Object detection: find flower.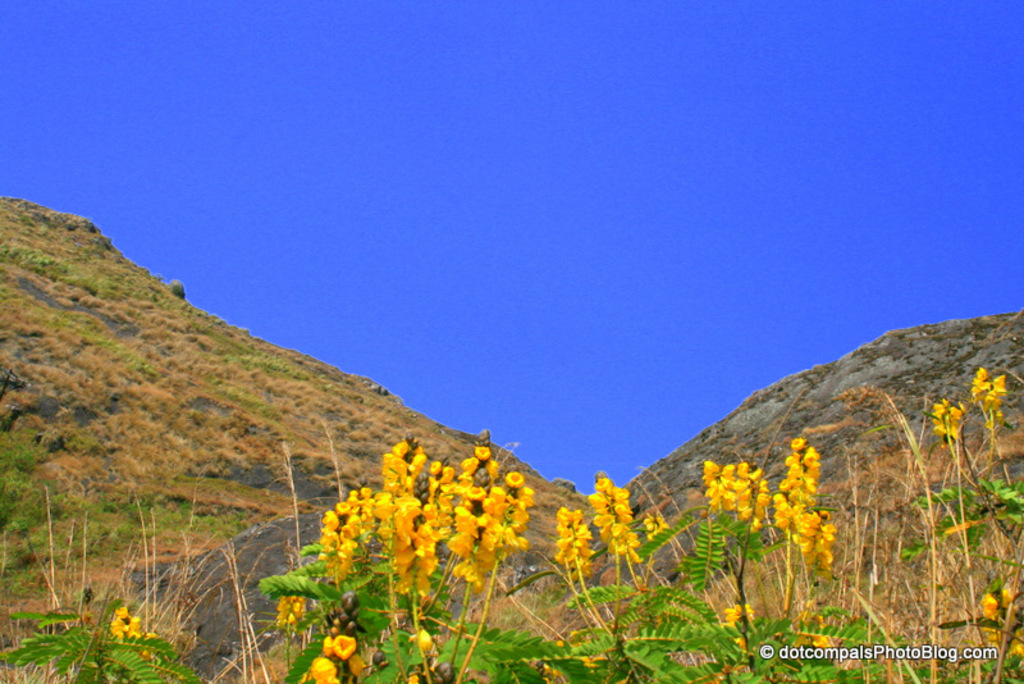
bbox=(810, 629, 836, 653).
